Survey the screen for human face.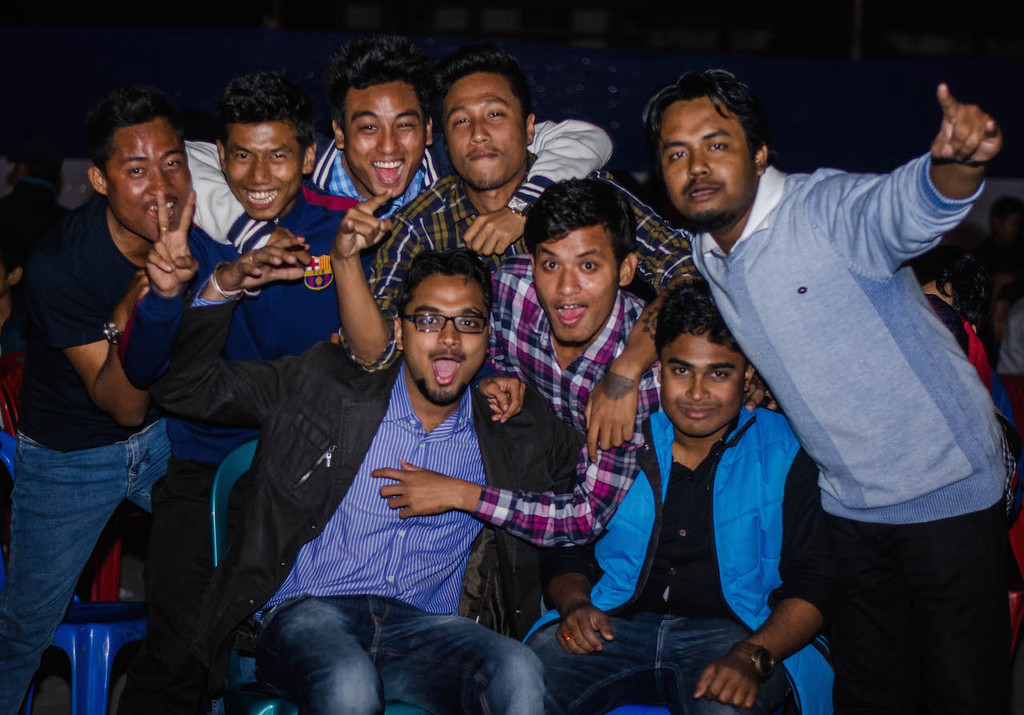
Survey found: pyautogui.locateOnScreen(537, 225, 620, 342).
